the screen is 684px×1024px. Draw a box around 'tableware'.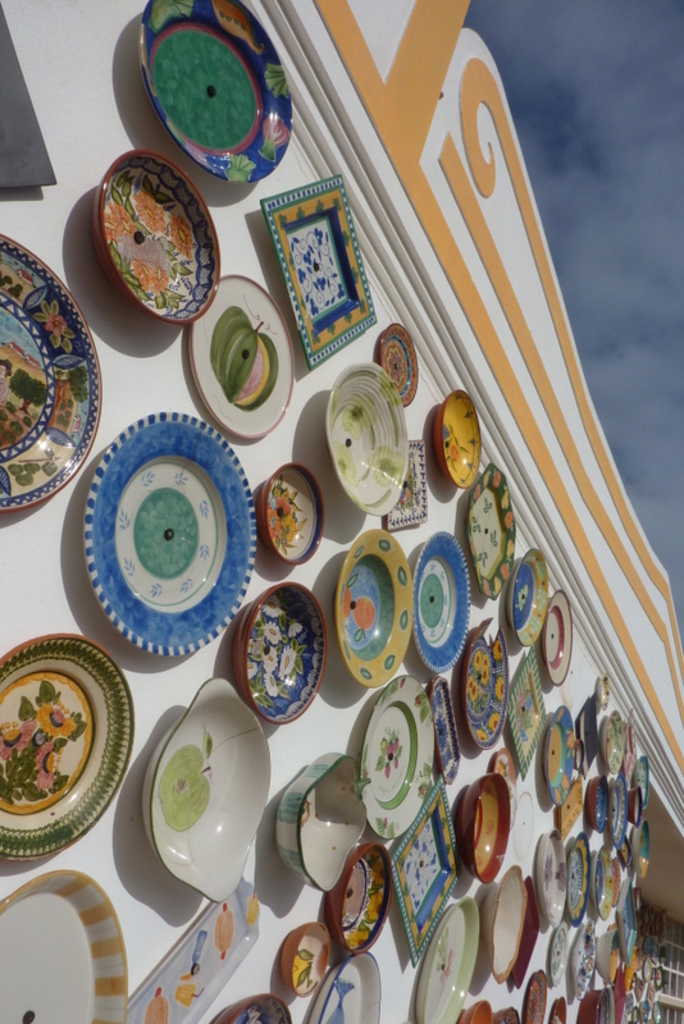
bbox=(516, 648, 544, 767).
